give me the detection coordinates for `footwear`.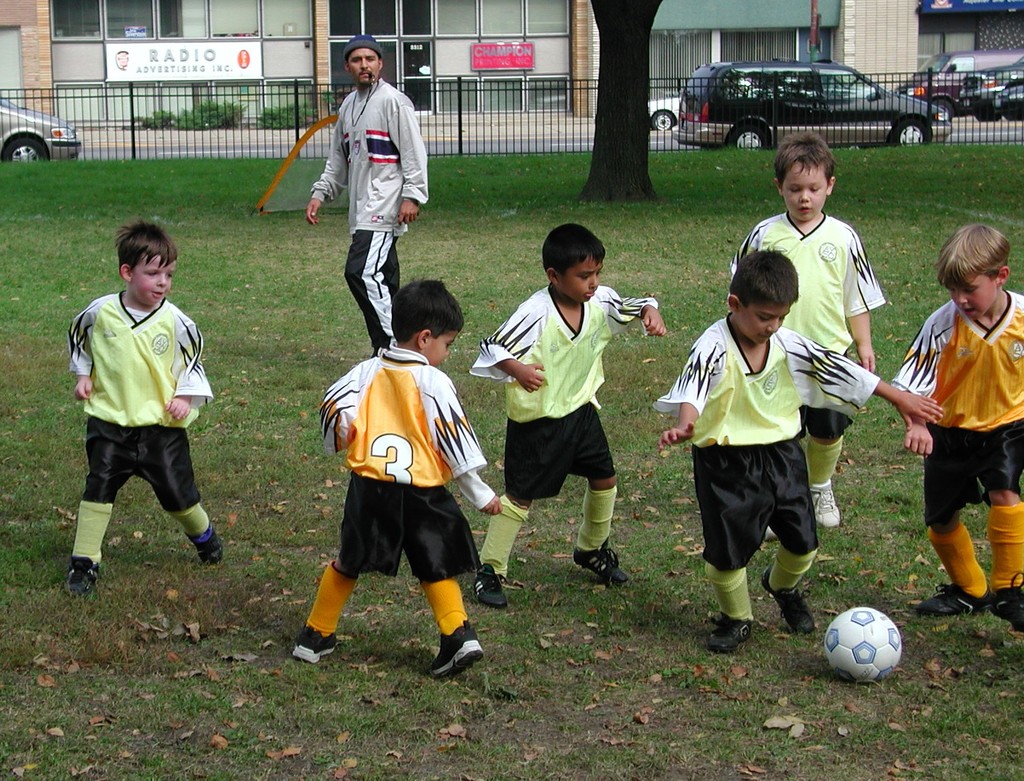
{"left": 468, "top": 564, "right": 513, "bottom": 609}.
